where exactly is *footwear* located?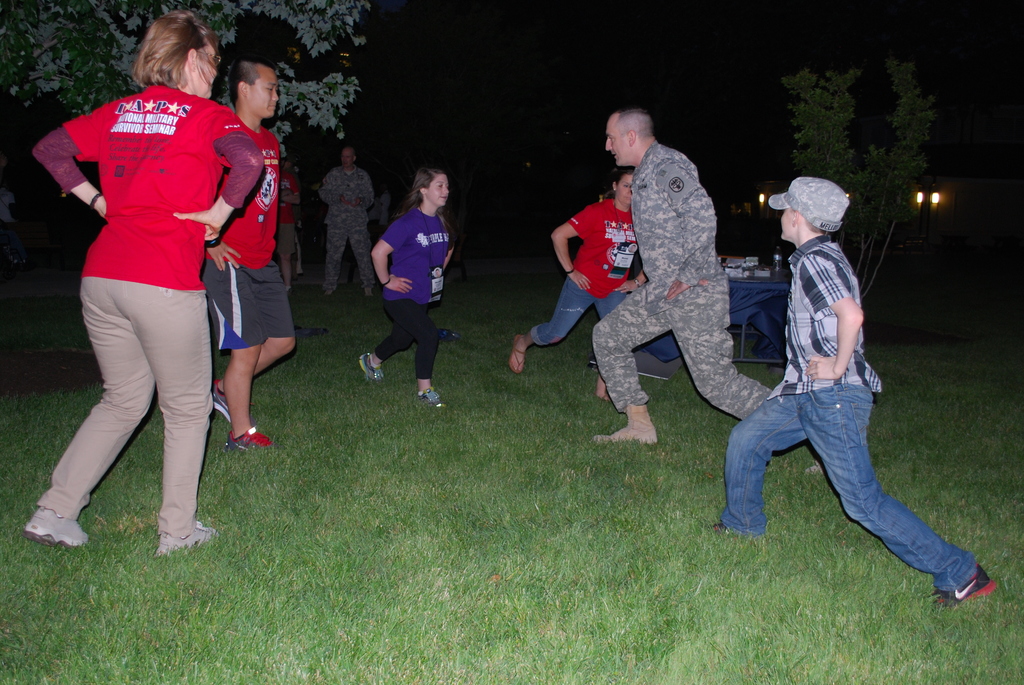
Its bounding box is (360, 287, 374, 300).
